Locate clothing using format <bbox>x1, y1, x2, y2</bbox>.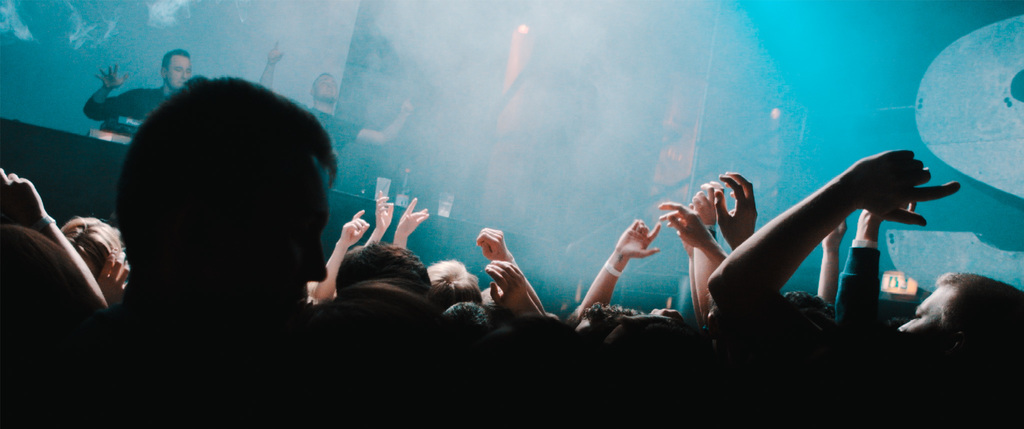
<bbox>81, 80, 180, 121</bbox>.
